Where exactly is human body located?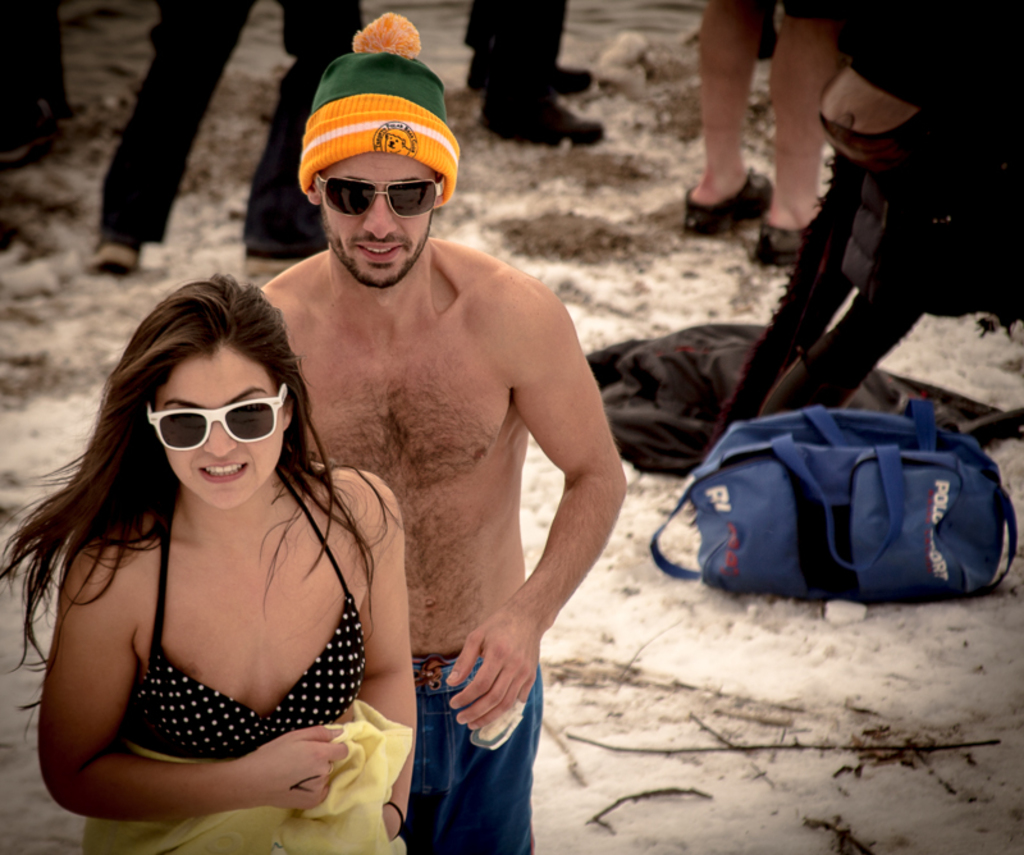
Its bounding box is 0,262,419,840.
